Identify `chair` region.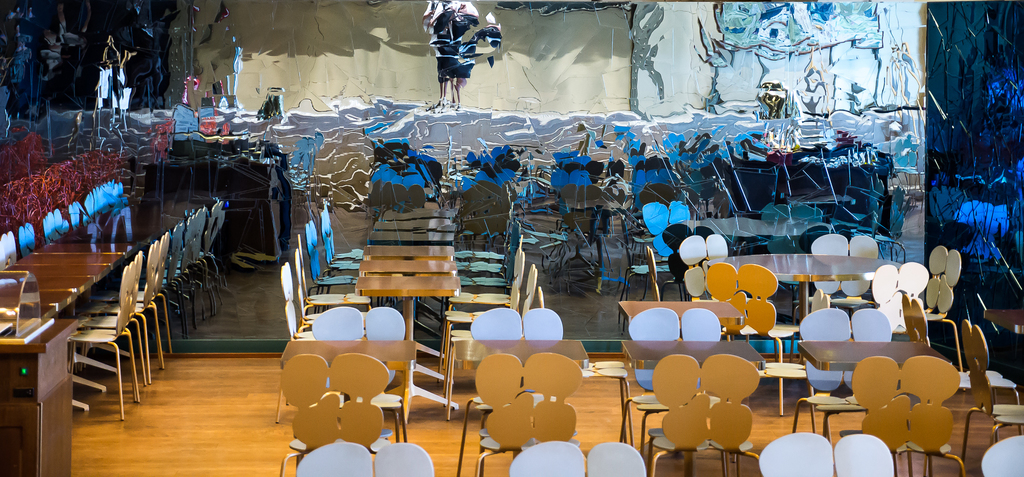
Region: x1=0, y1=227, x2=17, y2=273.
